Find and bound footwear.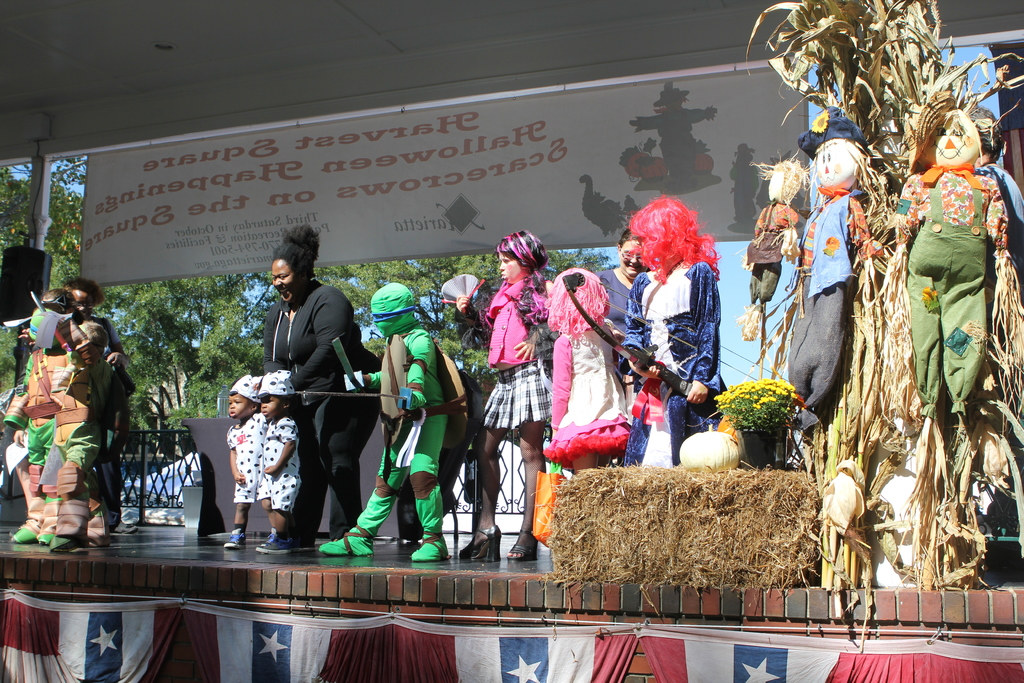
Bound: BBox(51, 504, 89, 552).
